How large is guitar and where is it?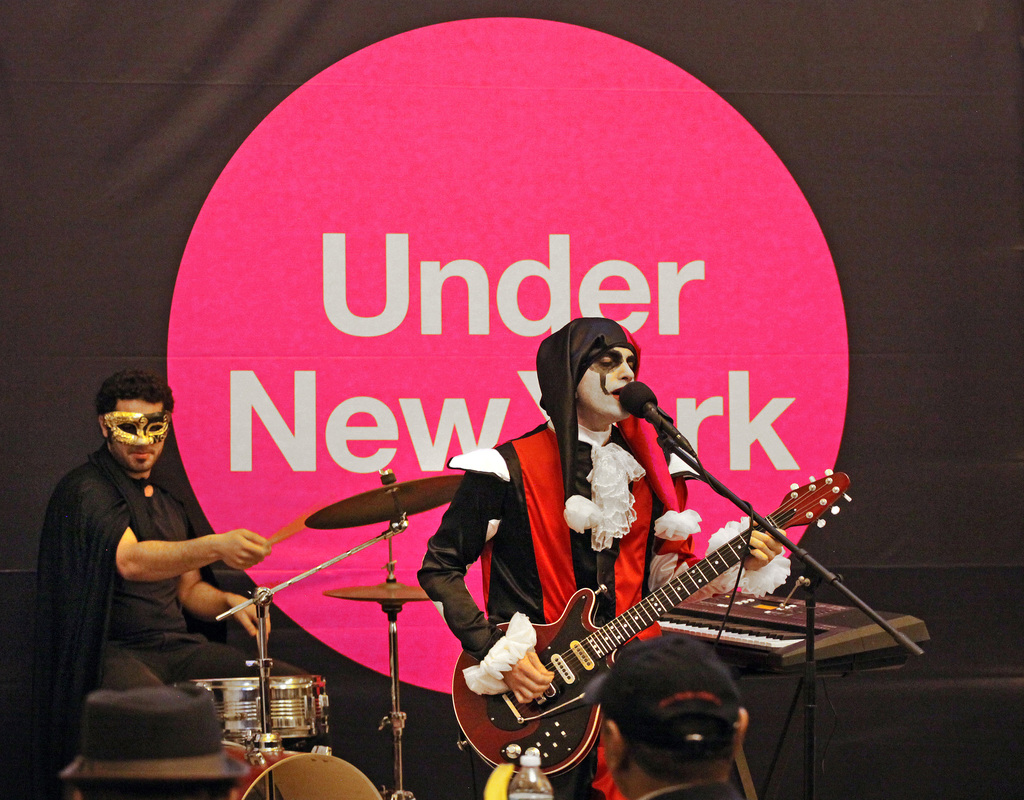
Bounding box: (left=452, top=477, right=853, bottom=772).
